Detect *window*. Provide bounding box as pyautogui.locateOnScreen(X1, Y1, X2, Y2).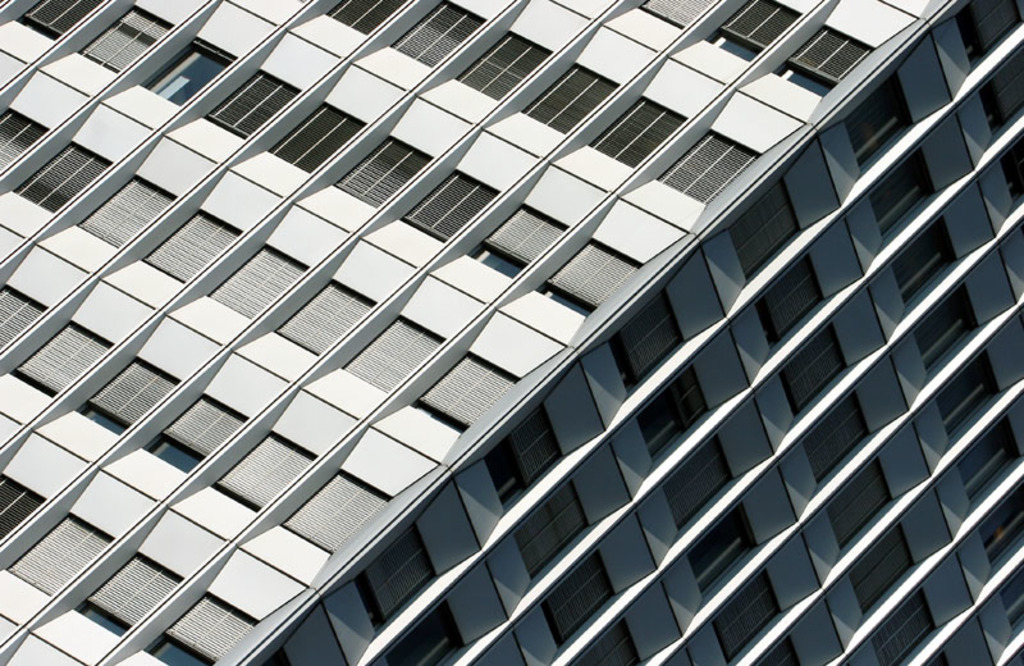
pyautogui.locateOnScreen(0, 282, 51, 347).
